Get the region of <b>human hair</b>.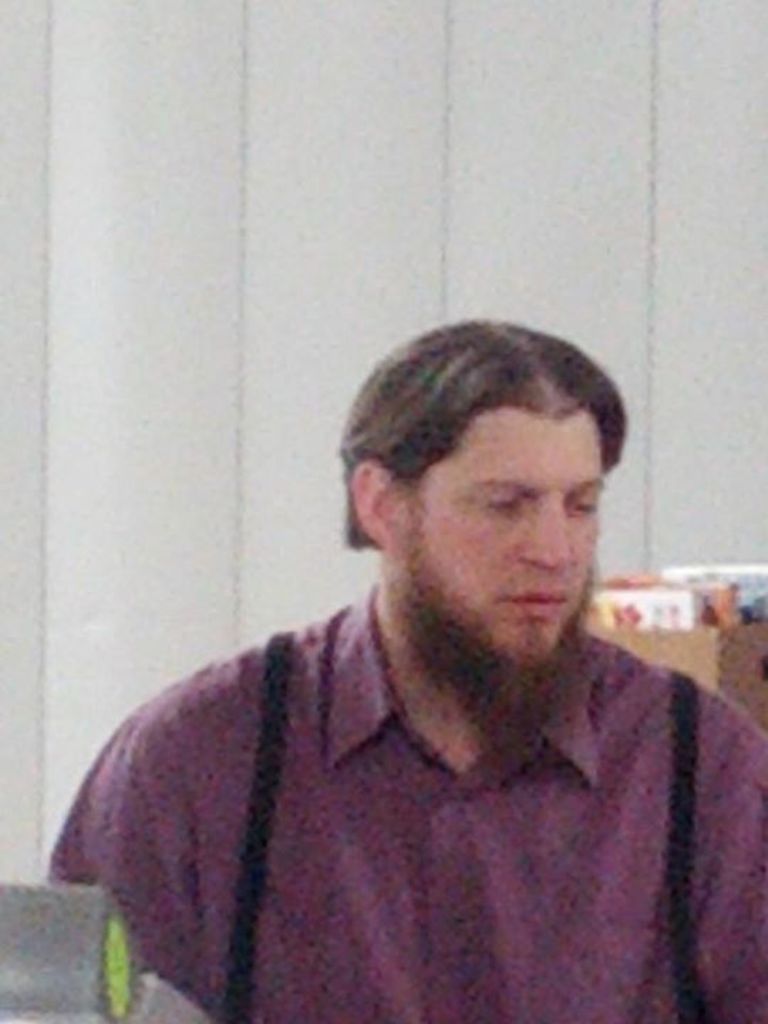
rect(346, 310, 623, 543).
